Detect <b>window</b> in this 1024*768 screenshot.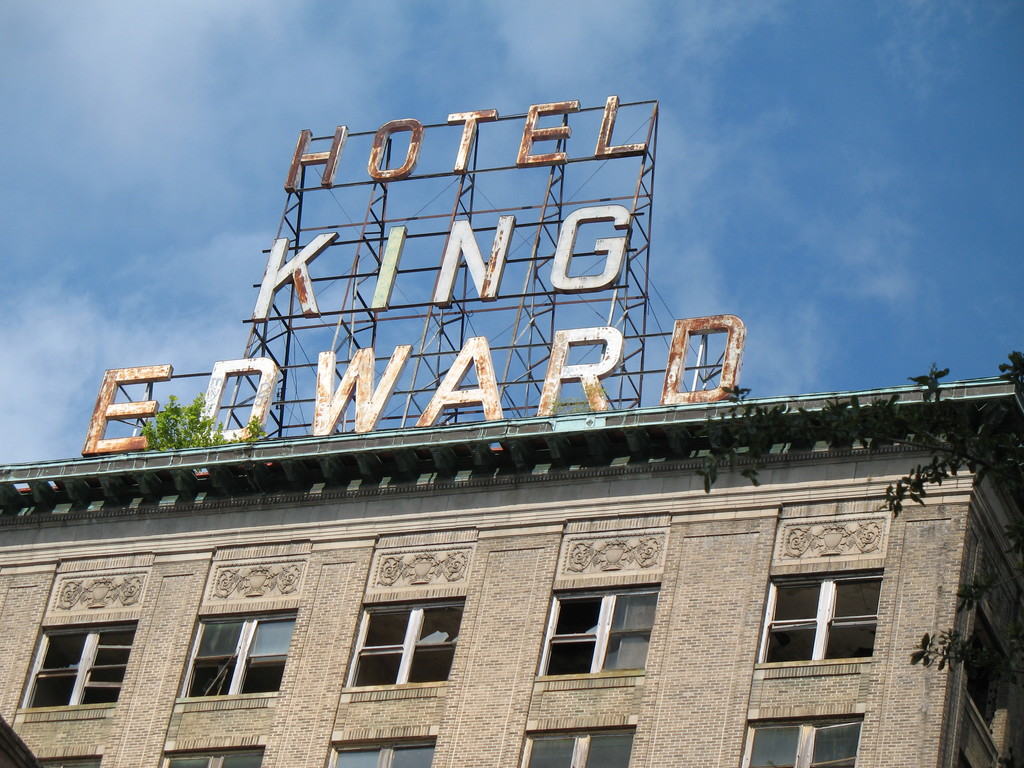
Detection: left=17, top=625, right=143, bottom=708.
